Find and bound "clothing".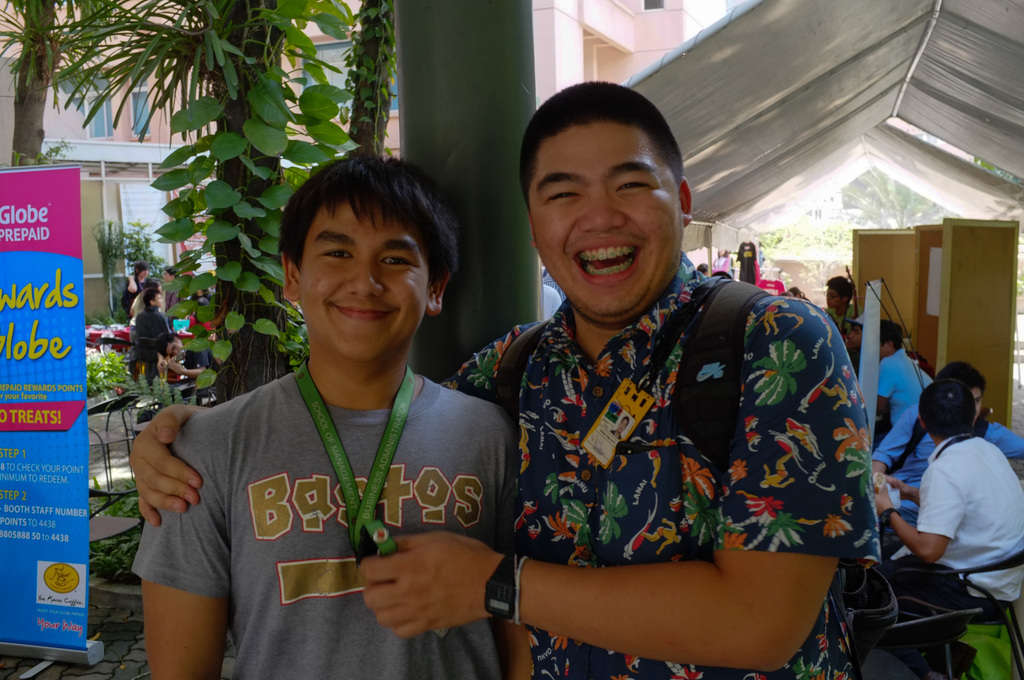
Bound: {"x1": 132, "y1": 378, "x2": 514, "y2": 679}.
